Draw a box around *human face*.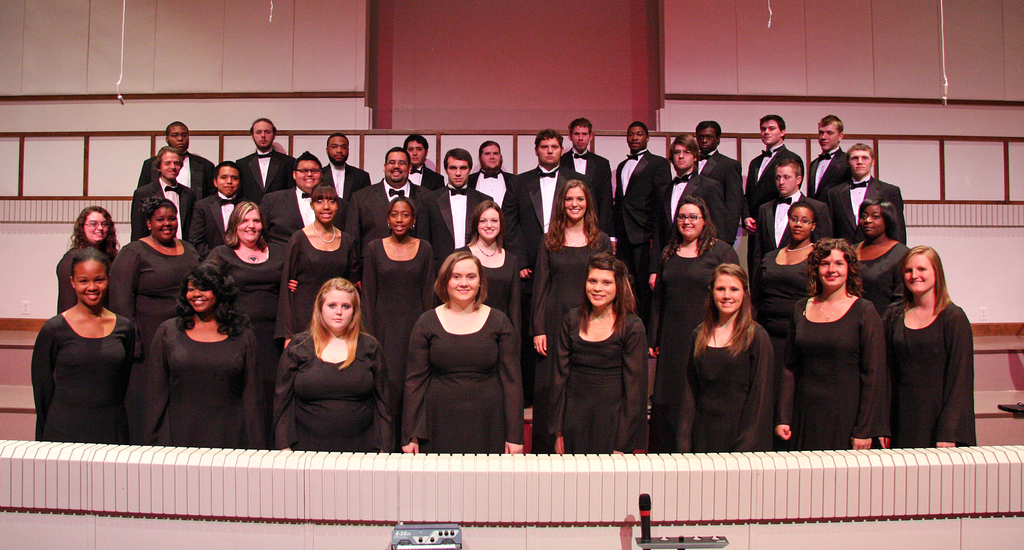
[565, 185, 589, 223].
